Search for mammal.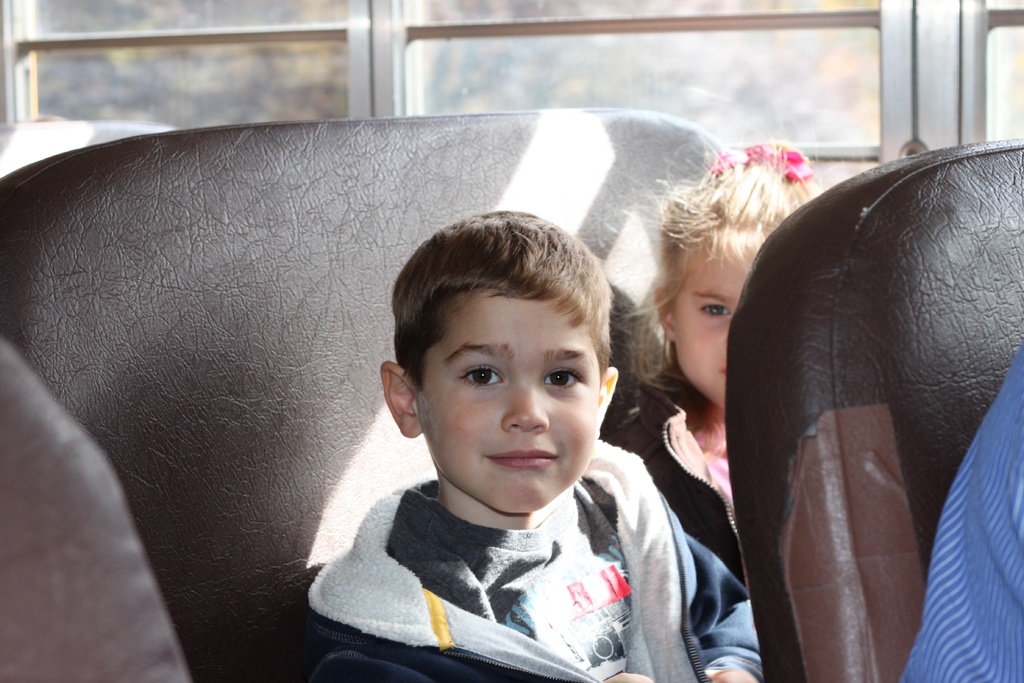
Found at l=898, t=334, r=1023, b=682.
